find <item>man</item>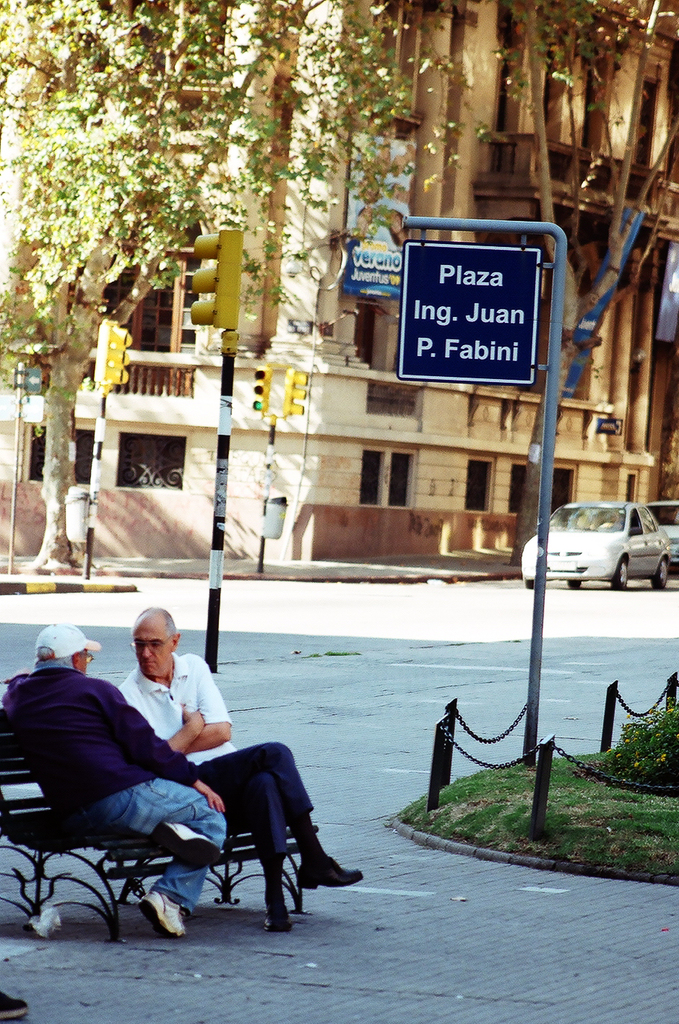
region(116, 604, 362, 938)
